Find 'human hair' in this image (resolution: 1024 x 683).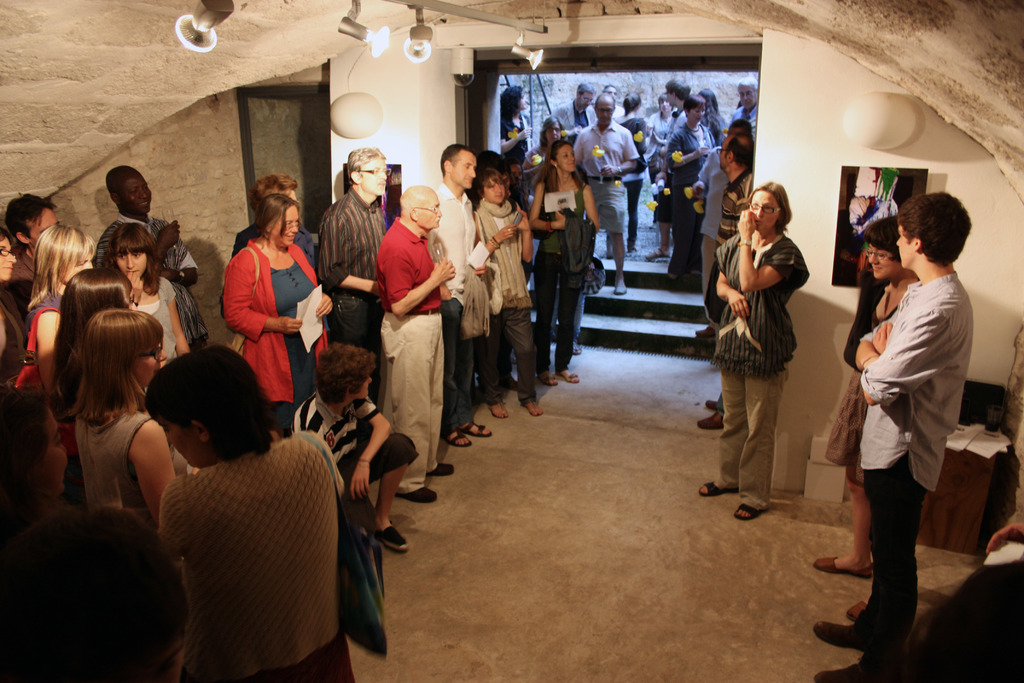
[724,130,750,167].
